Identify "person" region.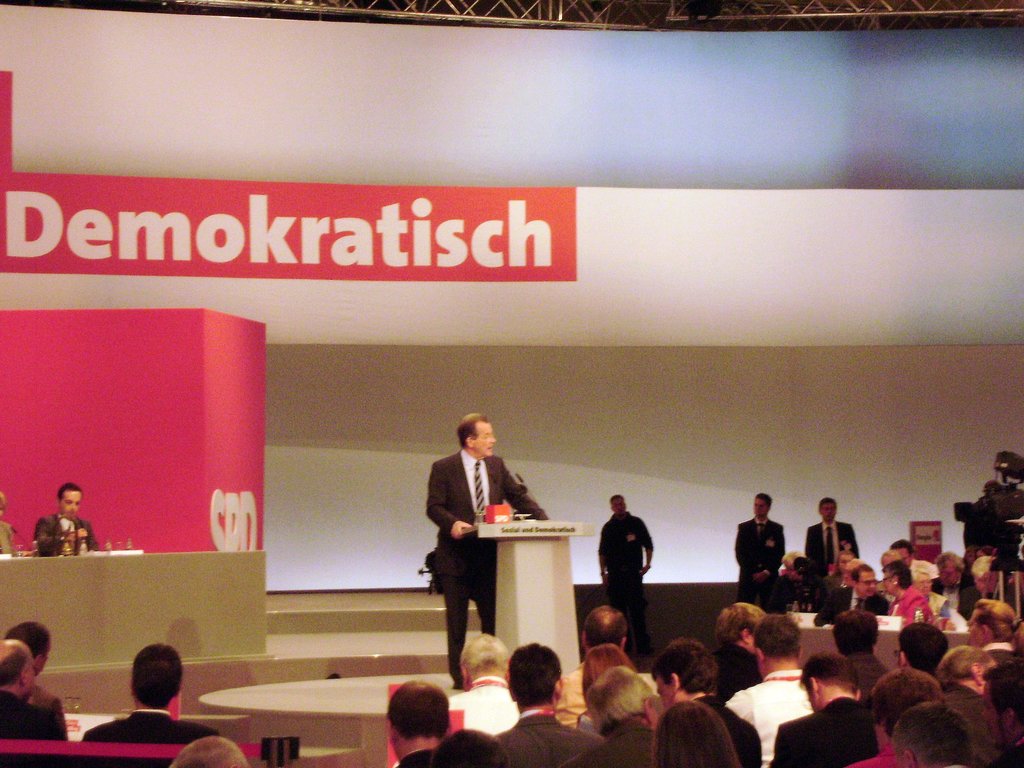
Region: <region>808, 494, 860, 564</region>.
